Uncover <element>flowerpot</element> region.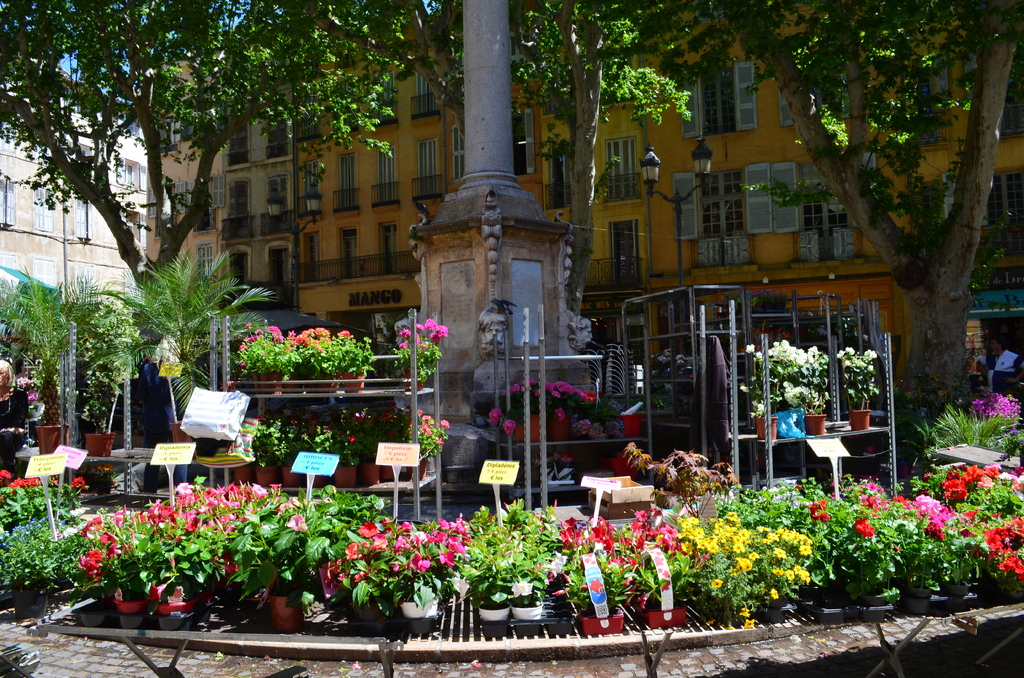
Uncovered: (x1=612, y1=456, x2=638, y2=480).
